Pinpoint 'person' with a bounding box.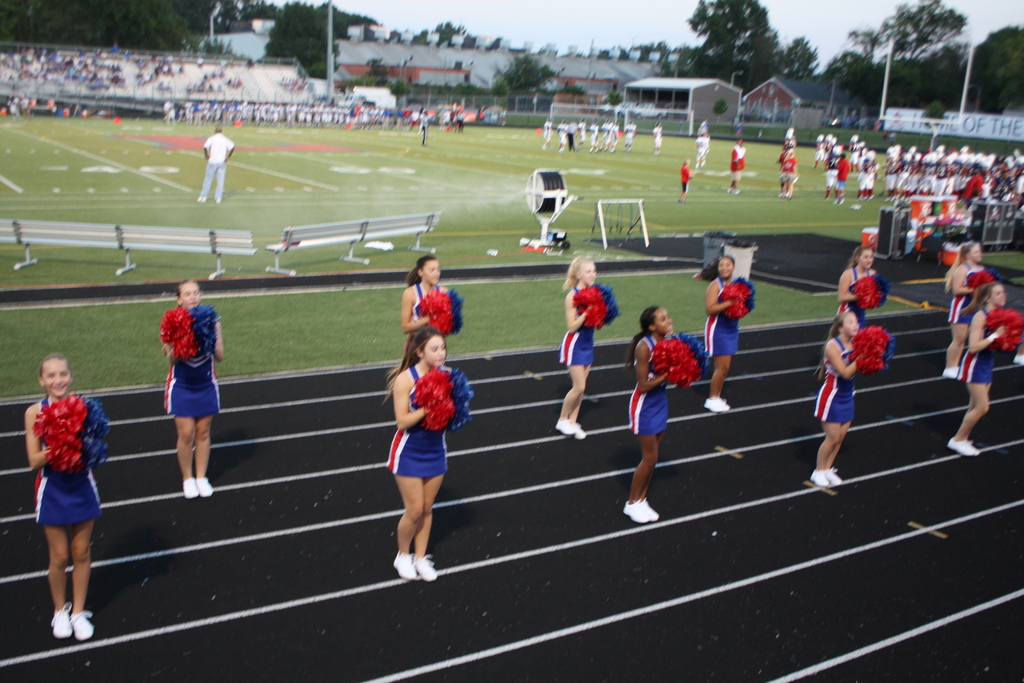
[811,311,860,491].
